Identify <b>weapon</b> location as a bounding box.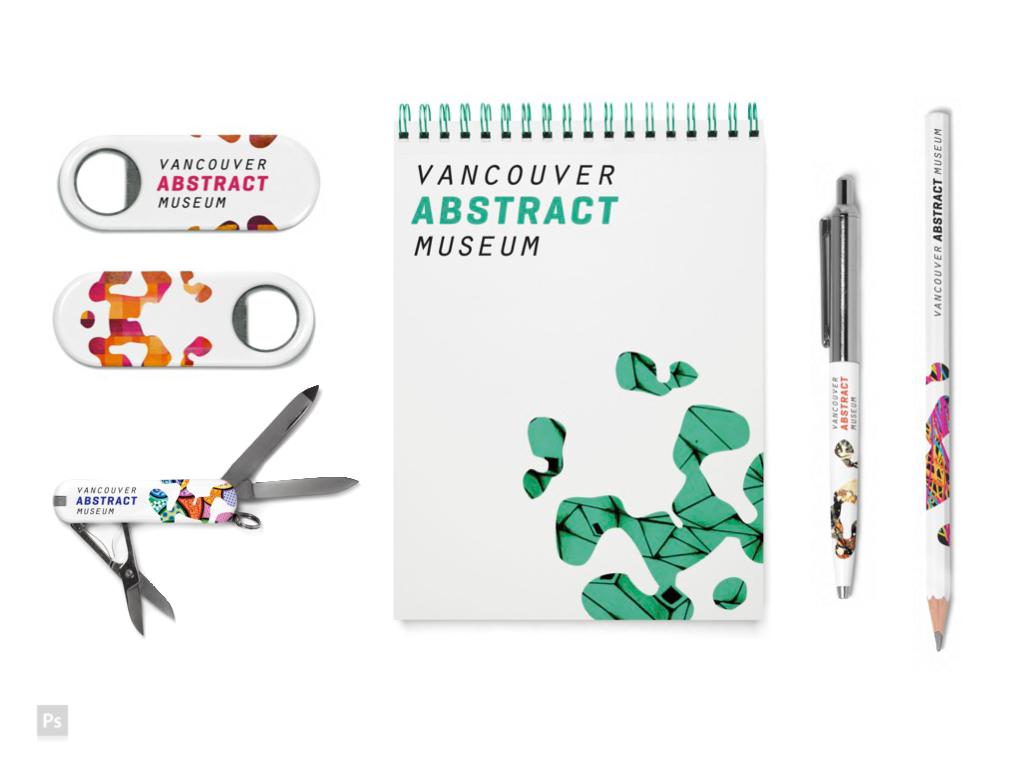
<region>54, 385, 354, 637</region>.
